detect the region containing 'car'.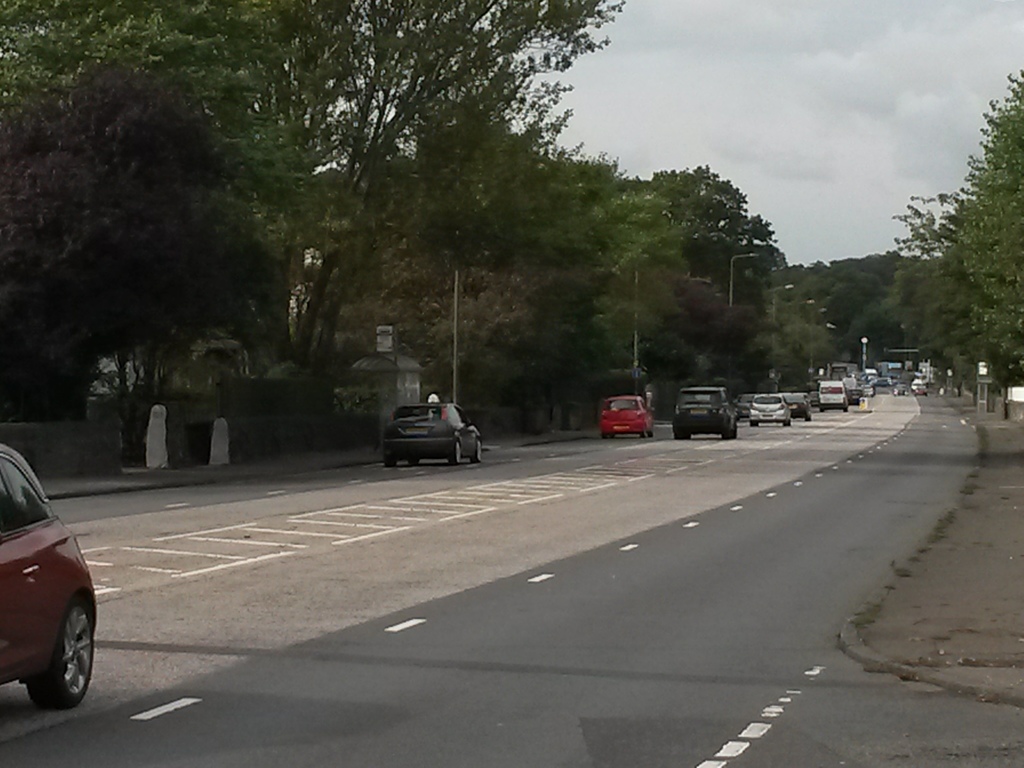
<region>599, 395, 652, 438</region>.
